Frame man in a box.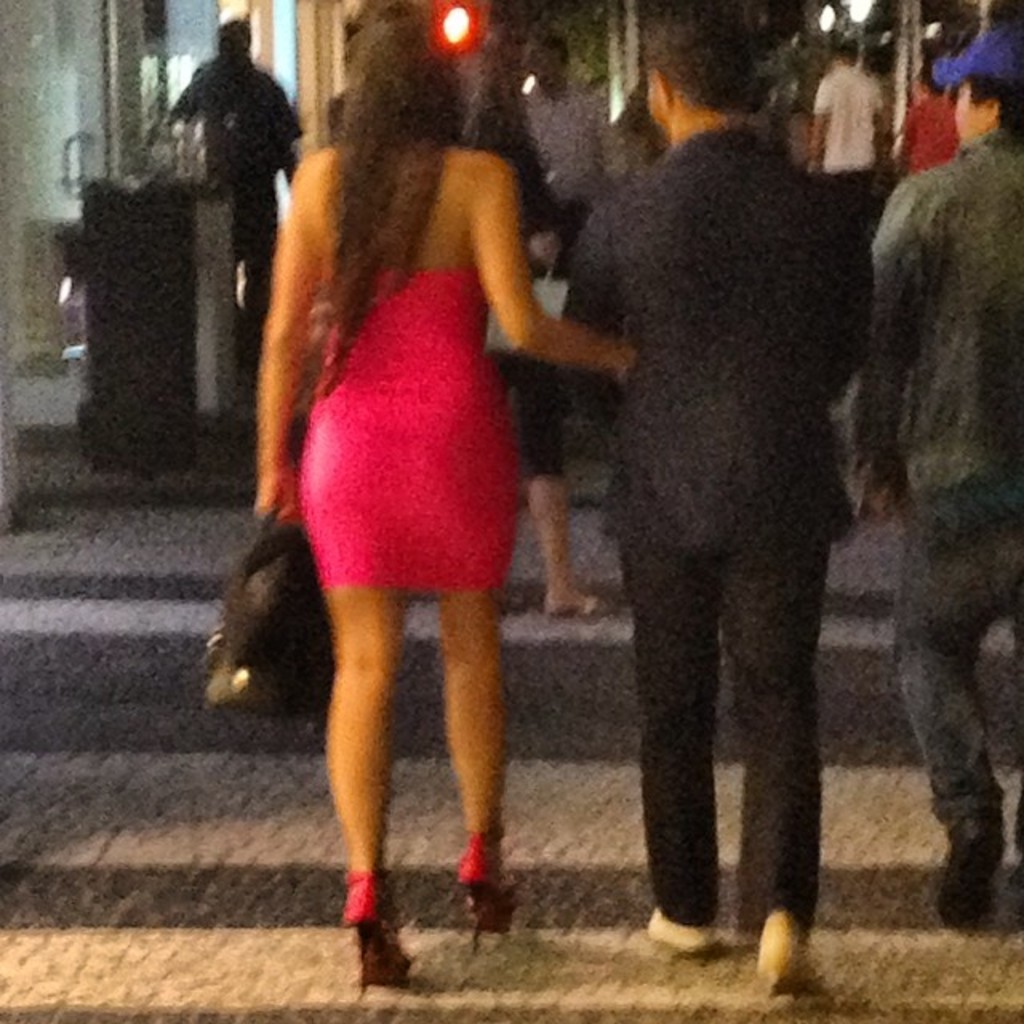
<region>563, 0, 899, 982</region>.
